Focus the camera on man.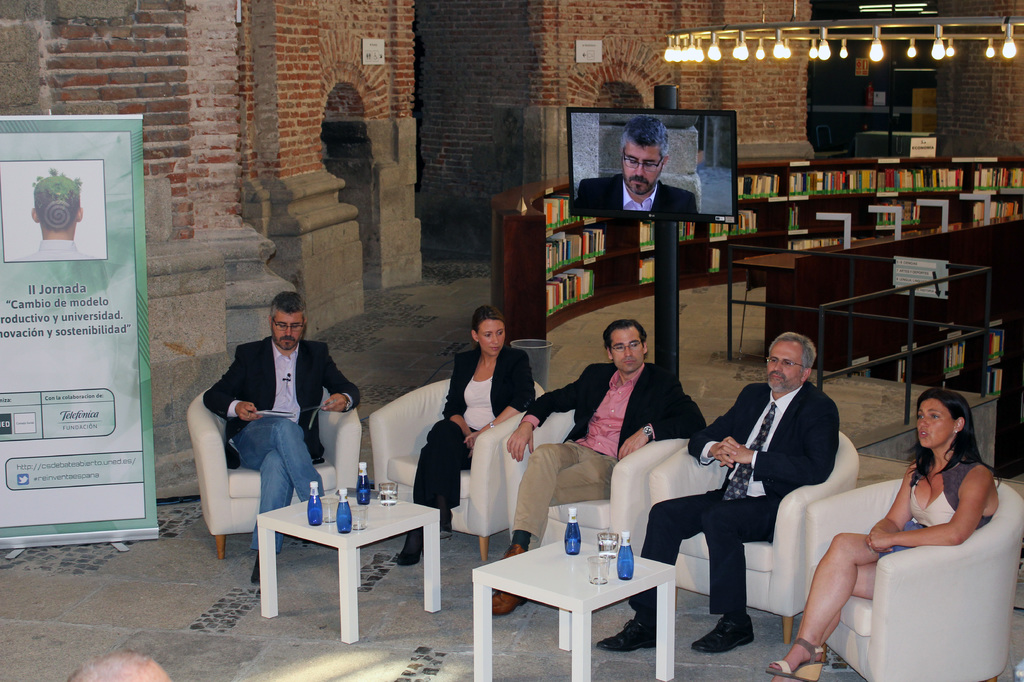
Focus region: <bbox>595, 330, 836, 652</bbox>.
